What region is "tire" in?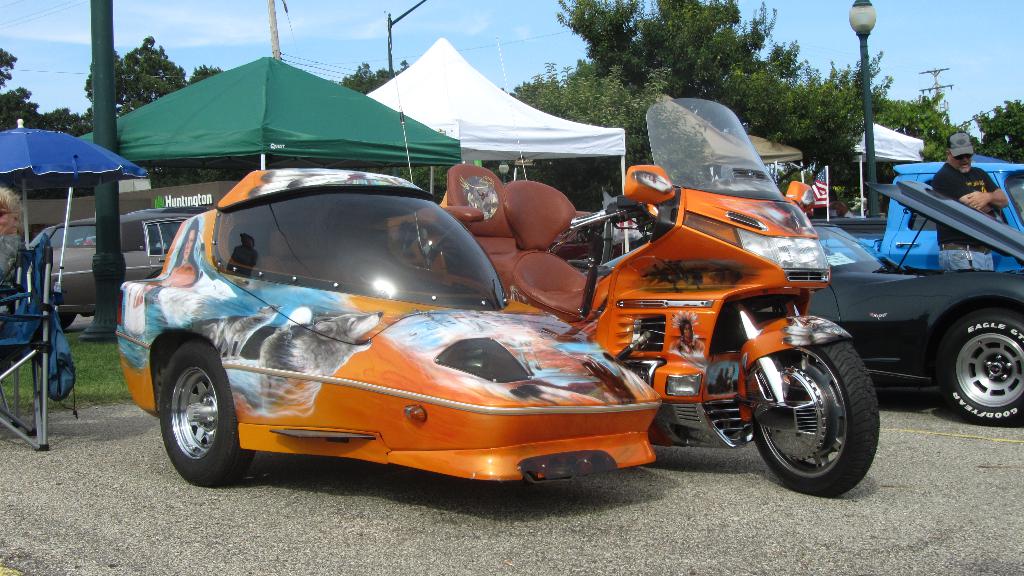
l=748, t=328, r=880, b=497.
